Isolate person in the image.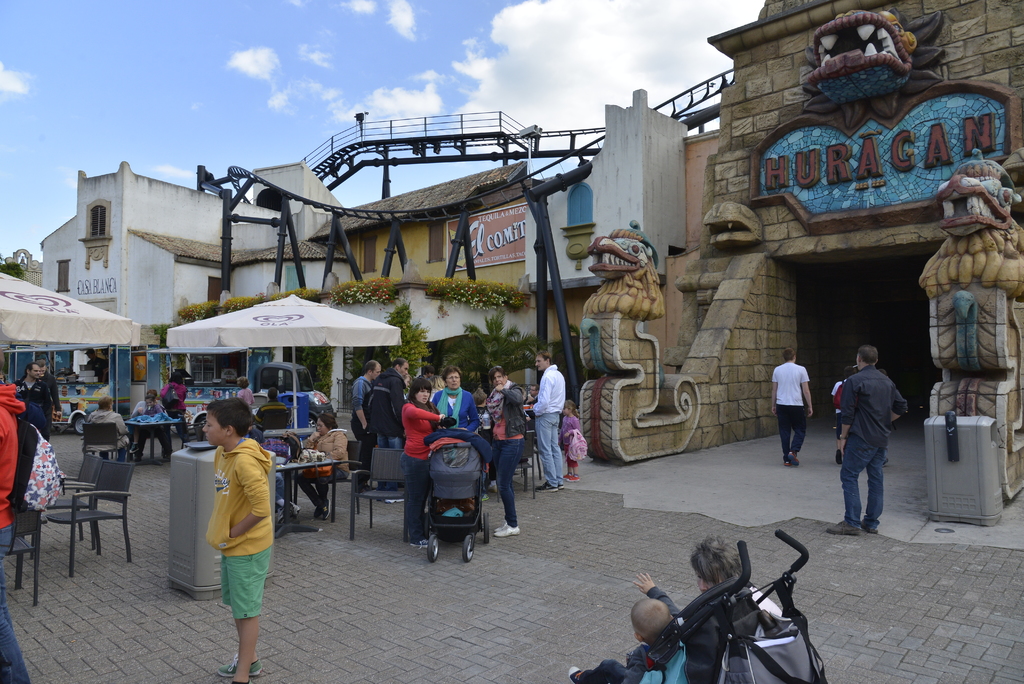
Isolated region: left=879, top=367, right=889, bottom=468.
